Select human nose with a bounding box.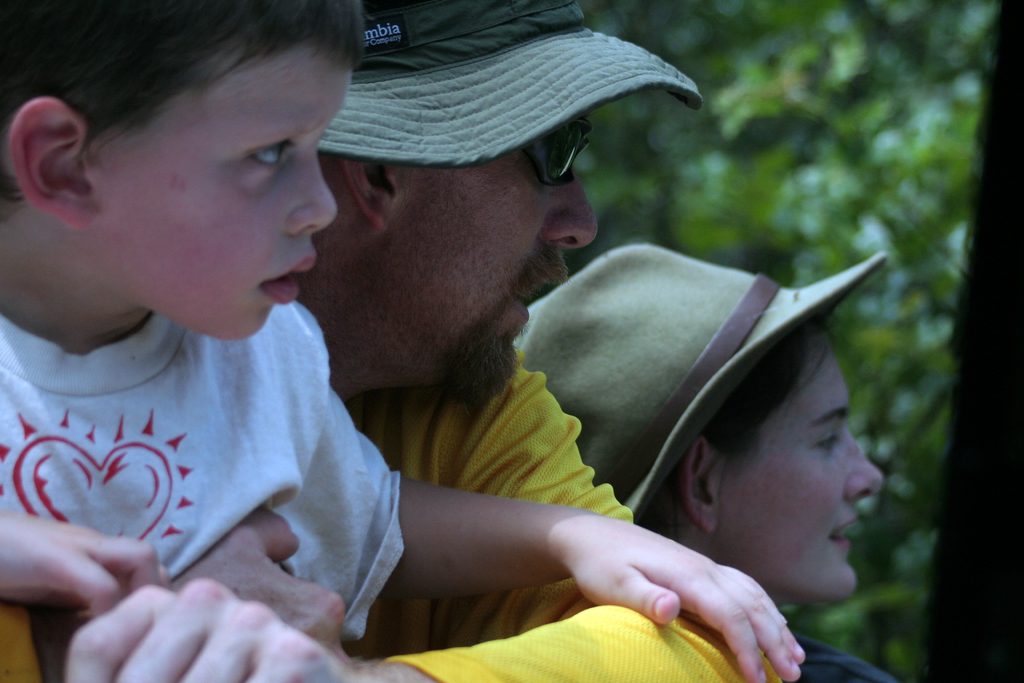
536, 161, 605, 242.
